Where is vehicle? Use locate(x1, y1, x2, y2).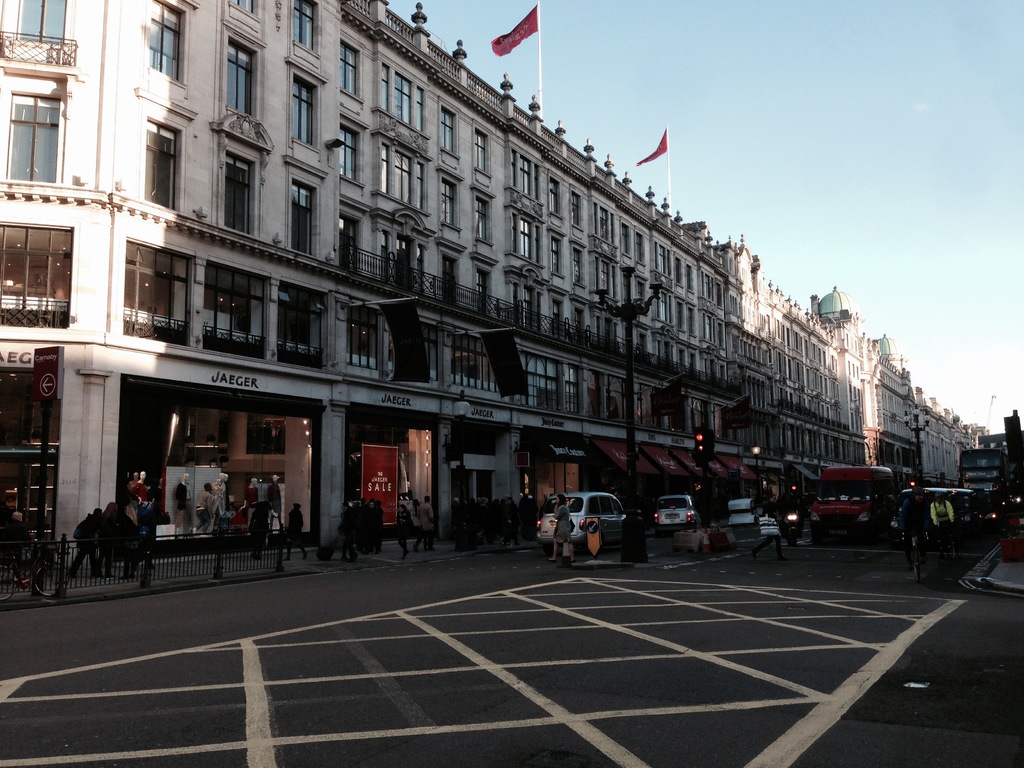
locate(653, 493, 697, 527).
